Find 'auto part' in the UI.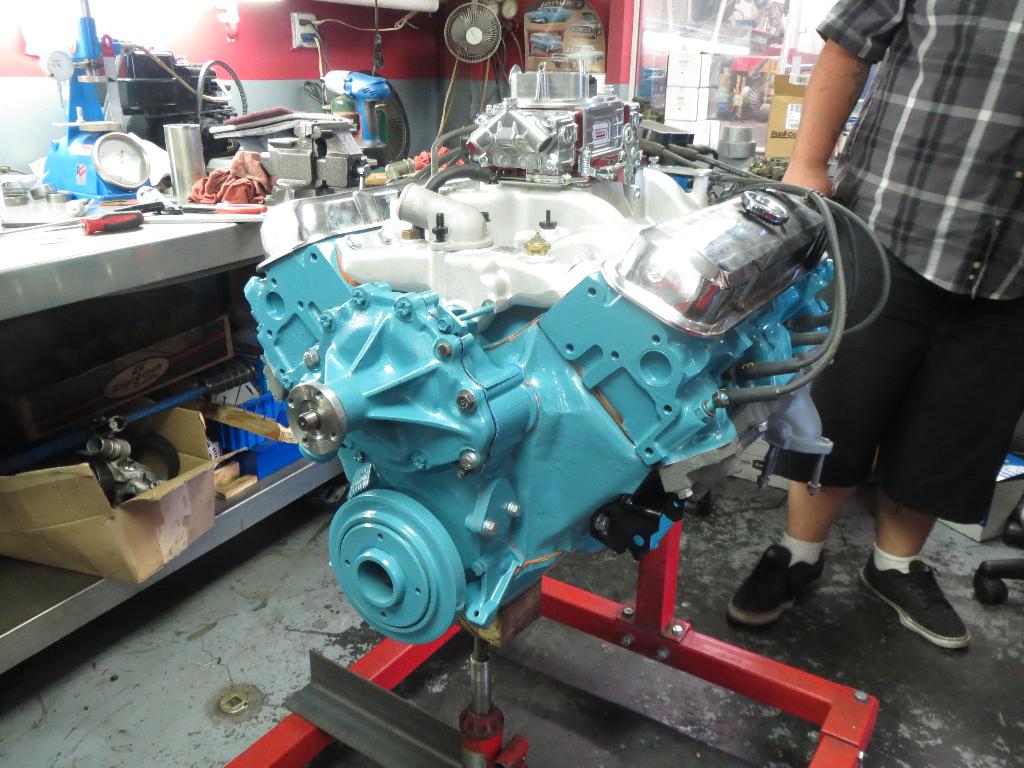
UI element at (left=70, top=428, right=175, bottom=508).
